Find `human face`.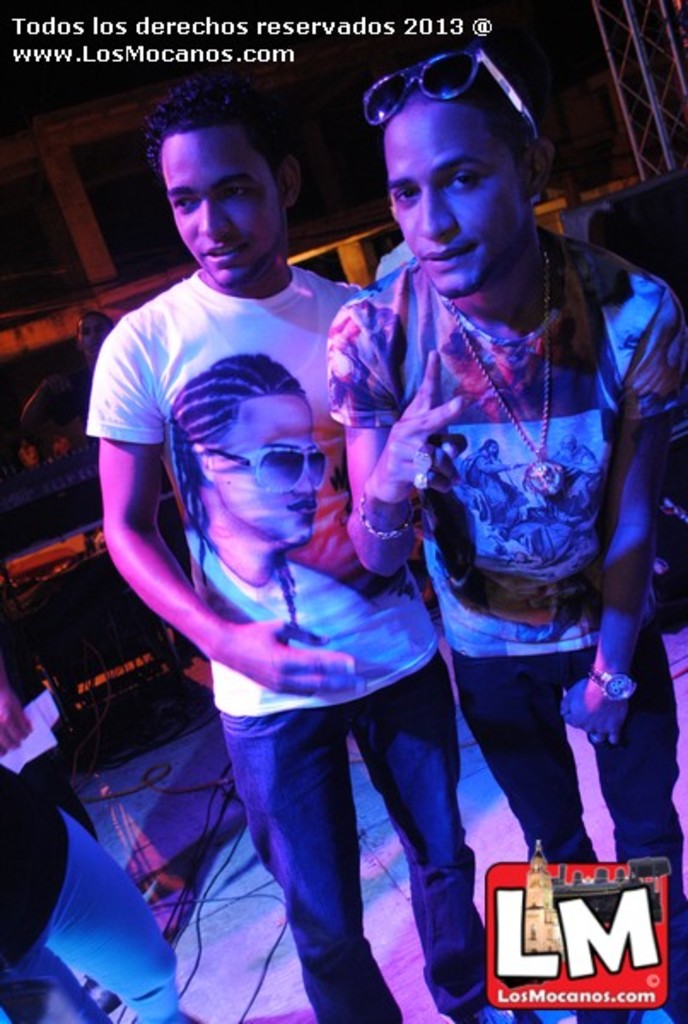
box=[384, 106, 519, 305].
